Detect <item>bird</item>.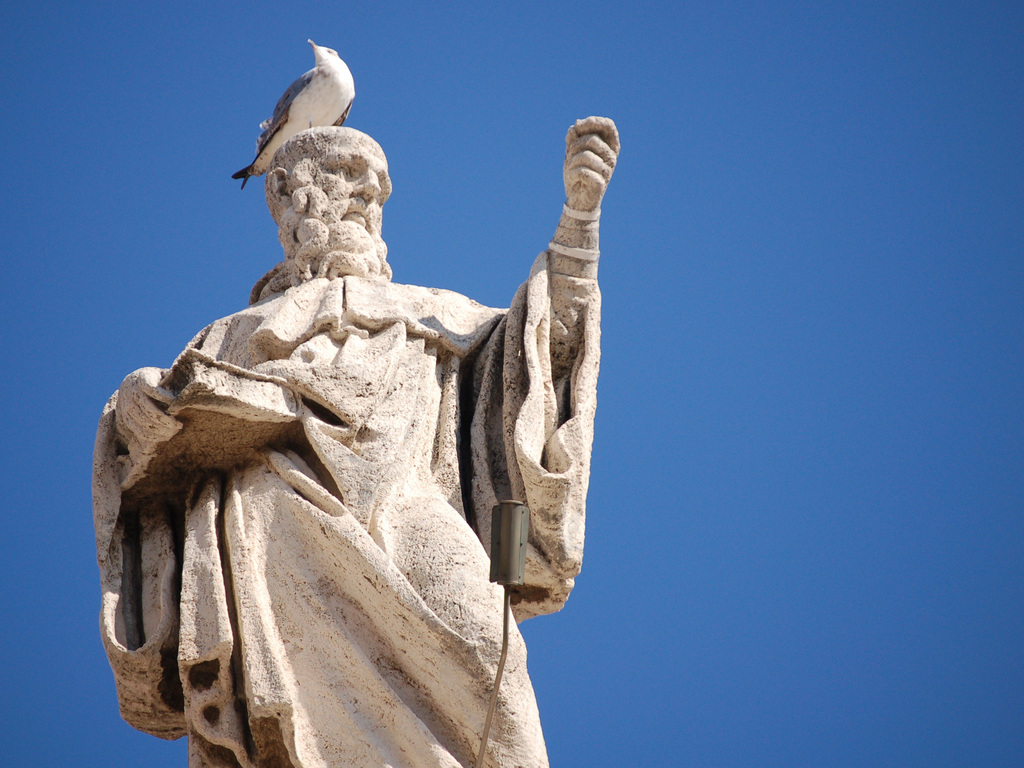
Detected at 265,47,348,149.
